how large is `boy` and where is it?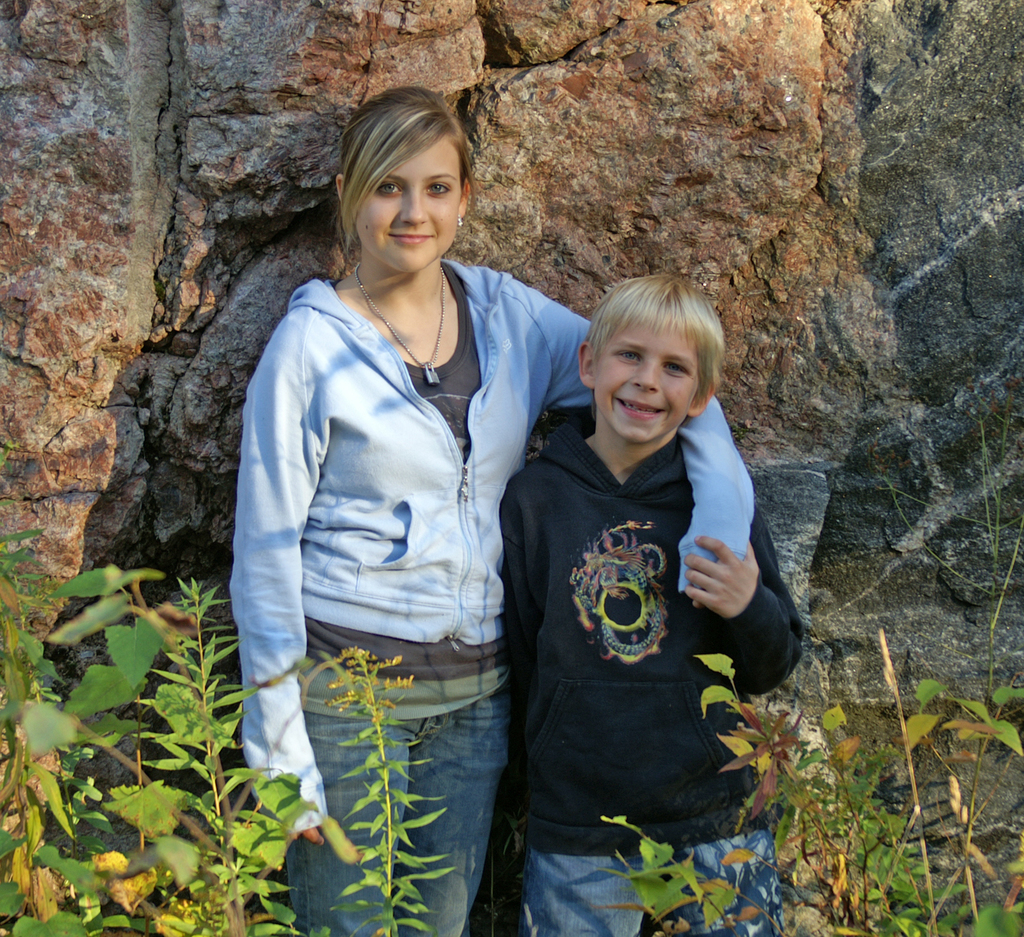
Bounding box: (left=499, top=275, right=828, bottom=936).
